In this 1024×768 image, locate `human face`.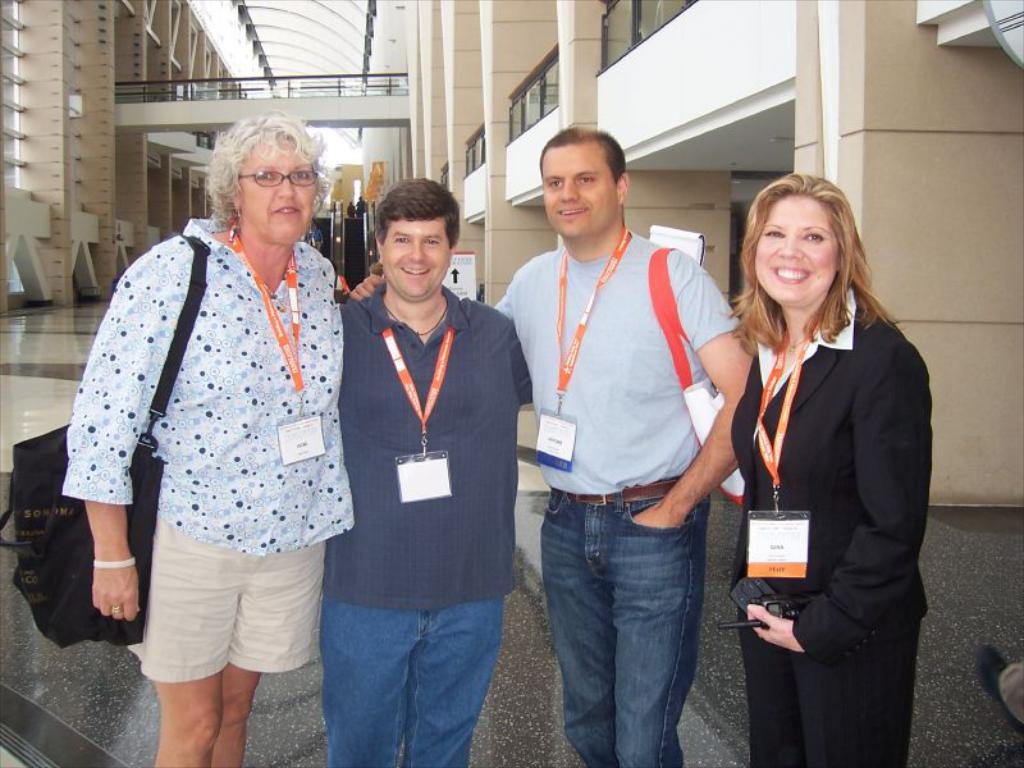
Bounding box: <box>388,219,451,297</box>.
